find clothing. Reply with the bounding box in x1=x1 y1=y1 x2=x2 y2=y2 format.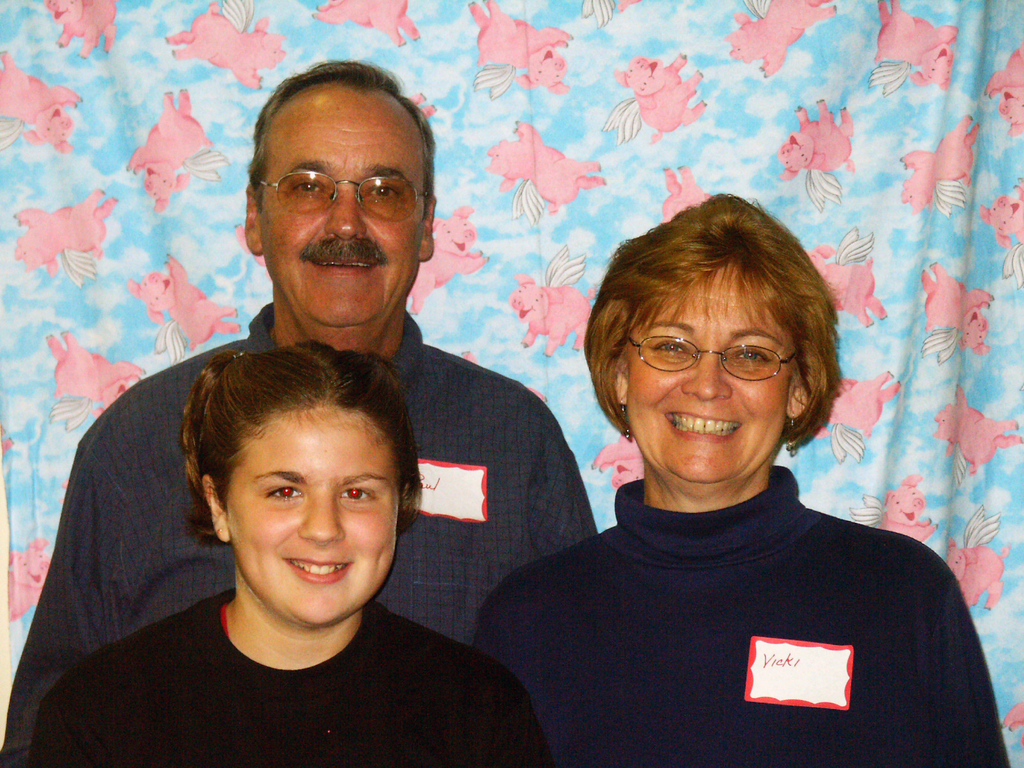
x1=0 y1=298 x2=601 y2=767.
